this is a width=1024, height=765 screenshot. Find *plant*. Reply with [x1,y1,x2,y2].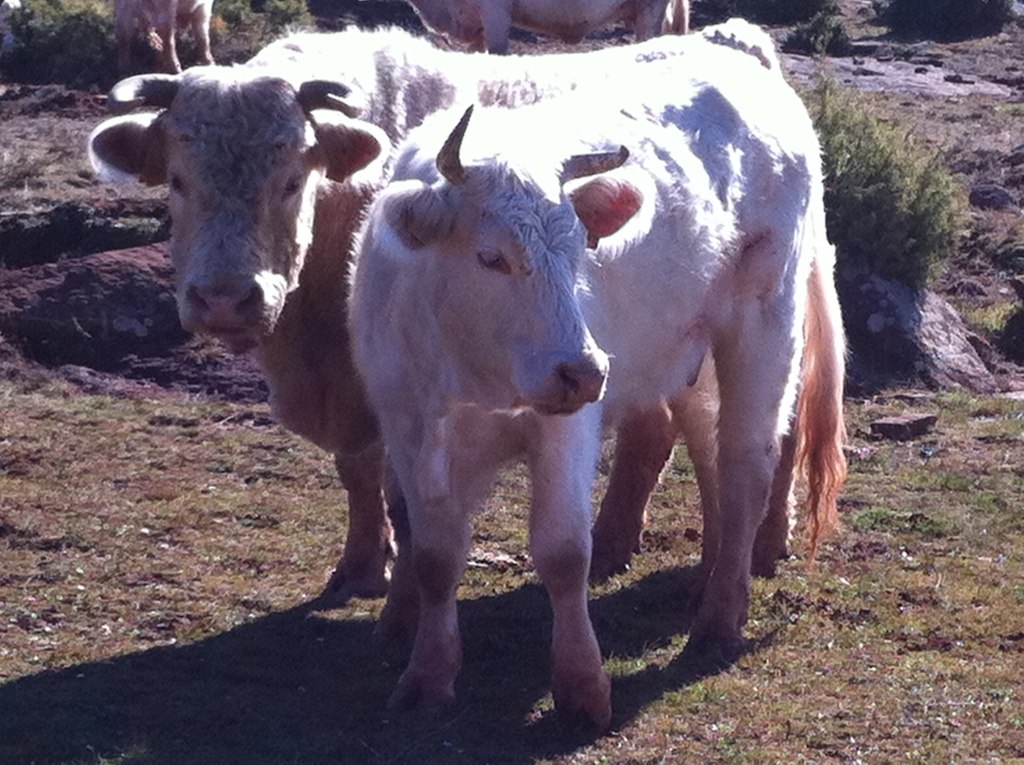
[782,3,849,65].
